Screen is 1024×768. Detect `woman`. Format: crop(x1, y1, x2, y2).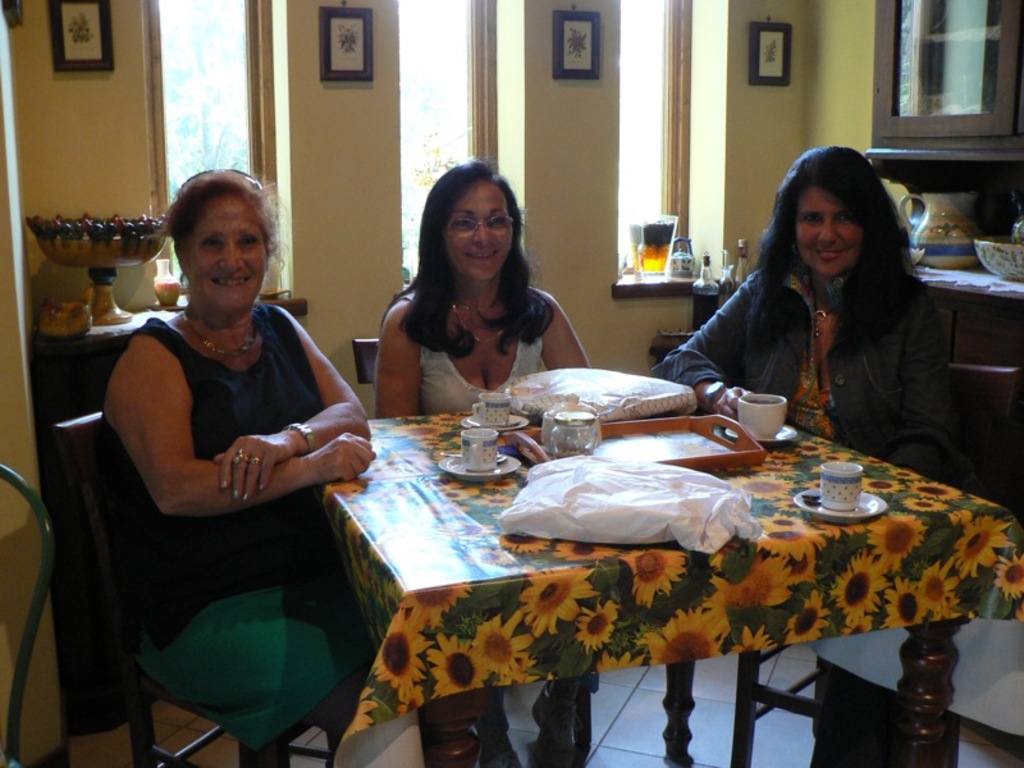
crop(658, 141, 973, 472).
